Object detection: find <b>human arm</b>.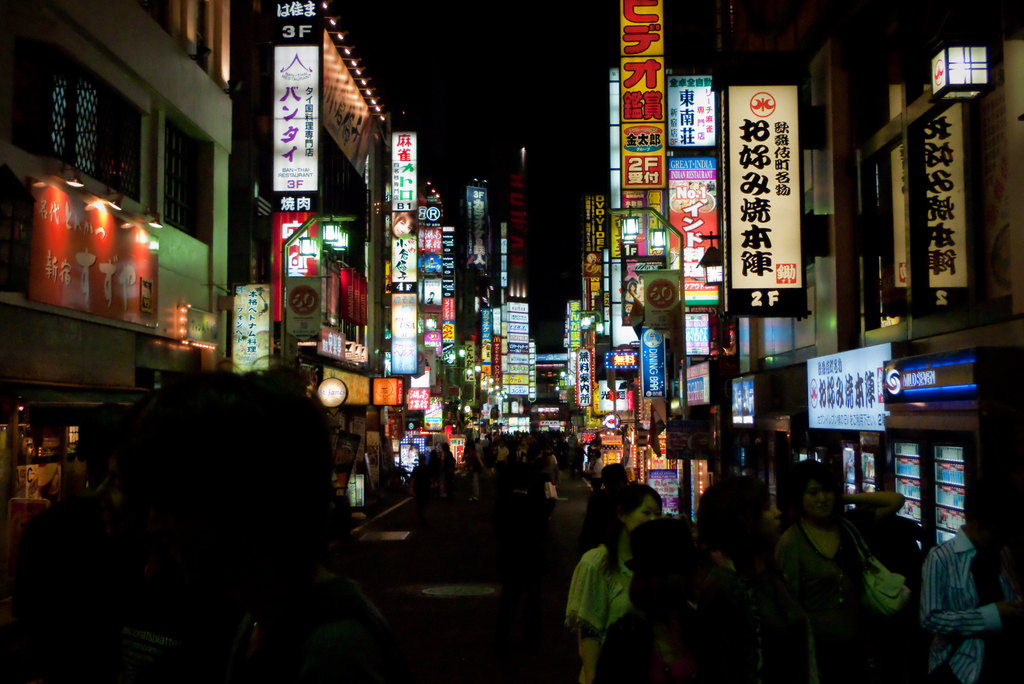
{"x1": 567, "y1": 572, "x2": 607, "y2": 670}.
